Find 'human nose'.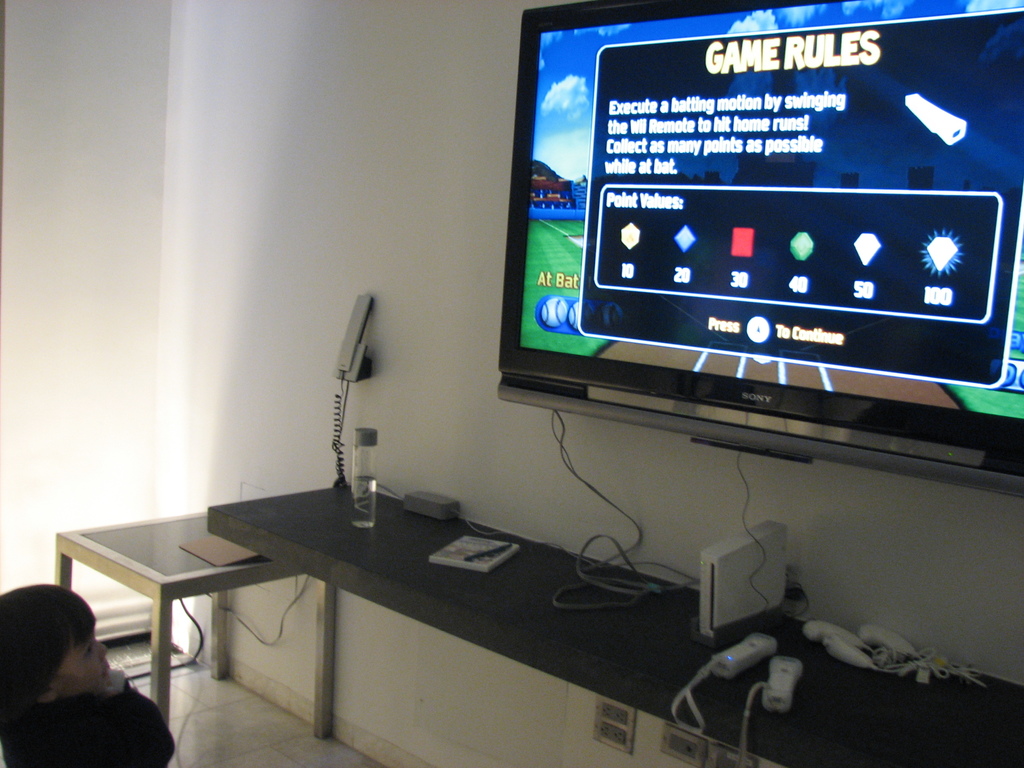
{"left": 95, "top": 639, "right": 109, "bottom": 655}.
